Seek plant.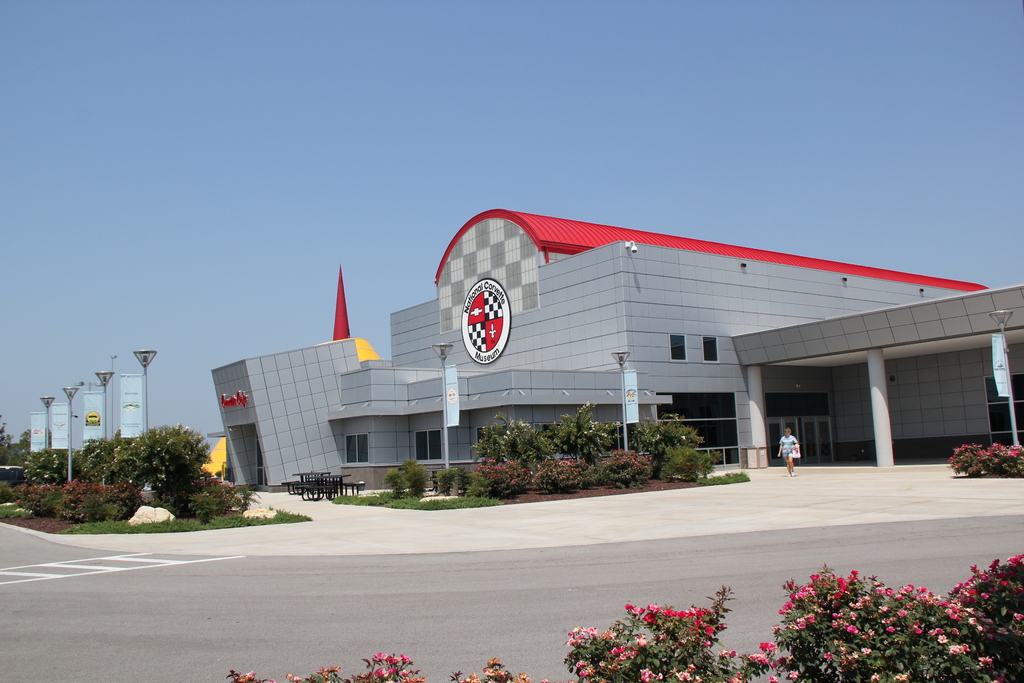
589/421/664/495.
